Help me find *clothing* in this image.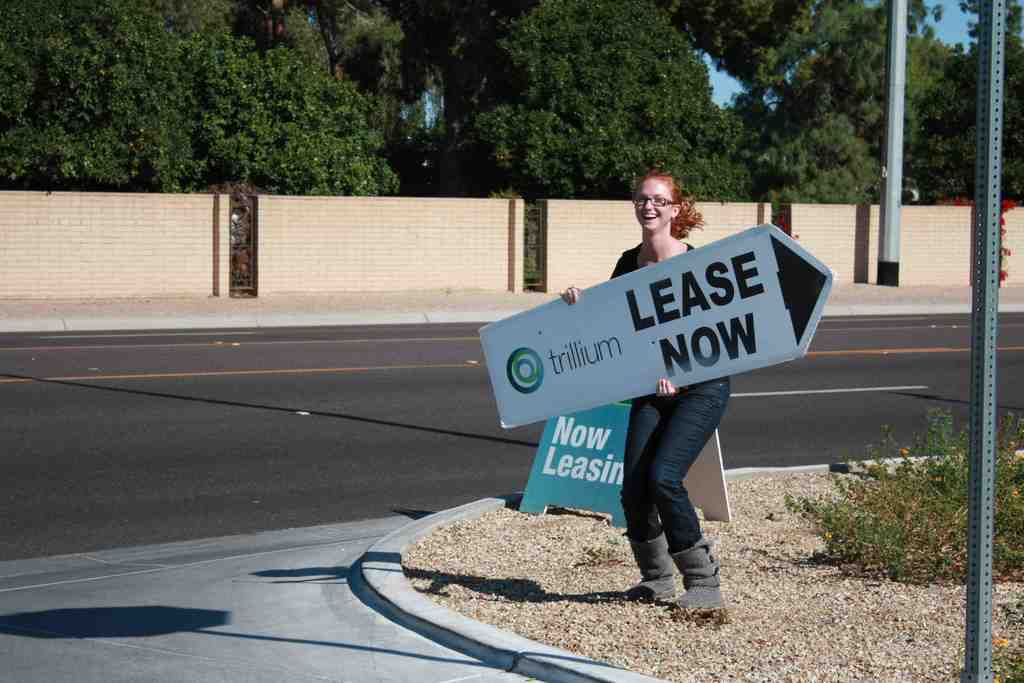
Found it: bbox=(607, 242, 735, 553).
